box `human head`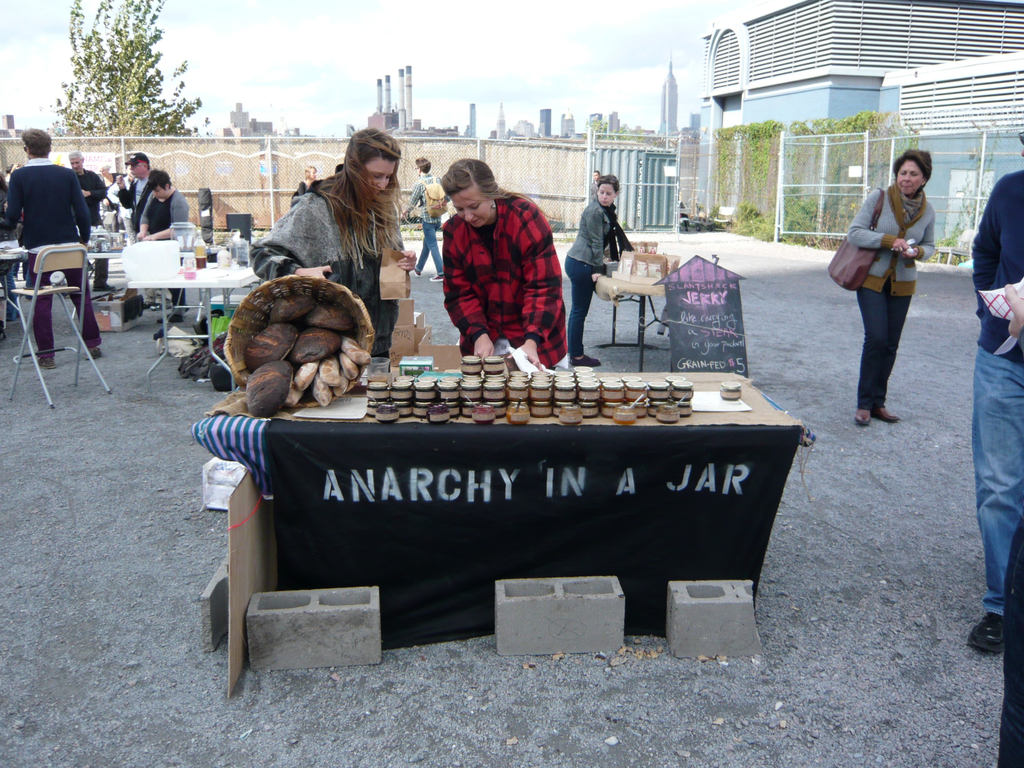
[x1=100, y1=164, x2=109, y2=179]
